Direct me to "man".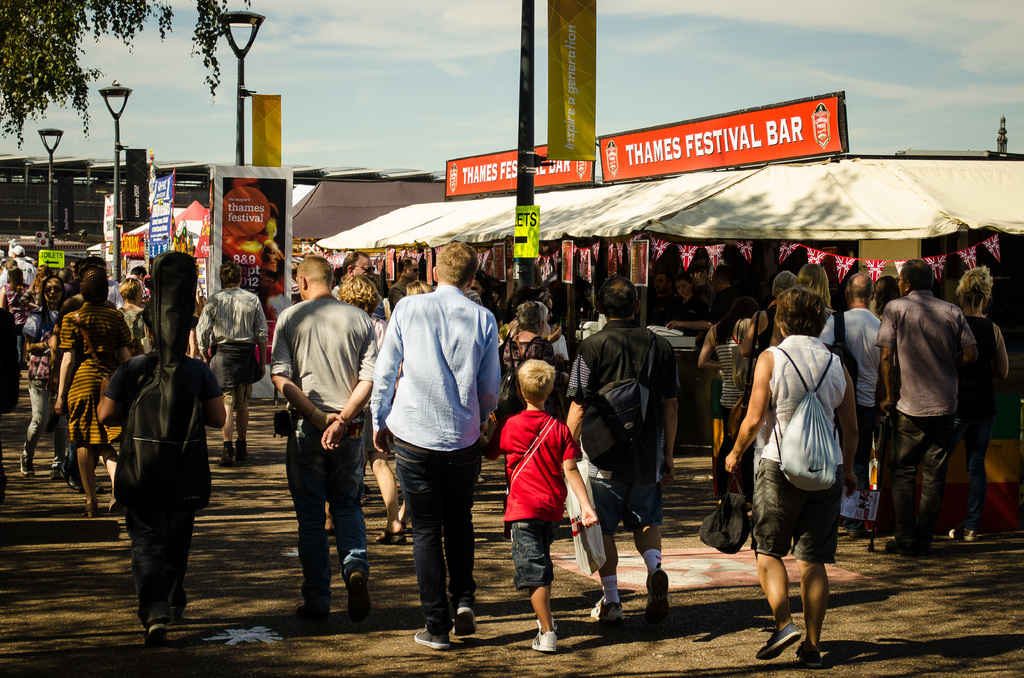
Direction: locate(875, 259, 975, 554).
